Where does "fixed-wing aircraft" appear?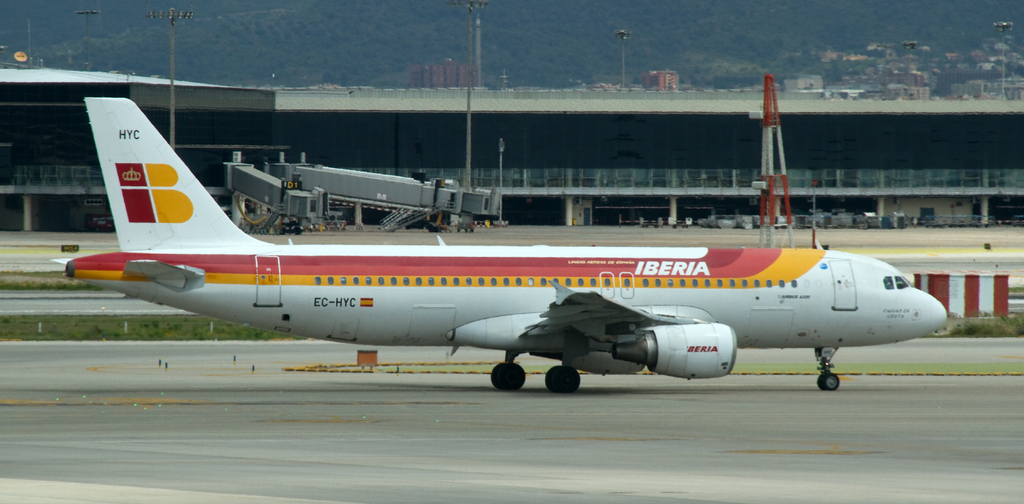
Appears at 48/97/951/398.
